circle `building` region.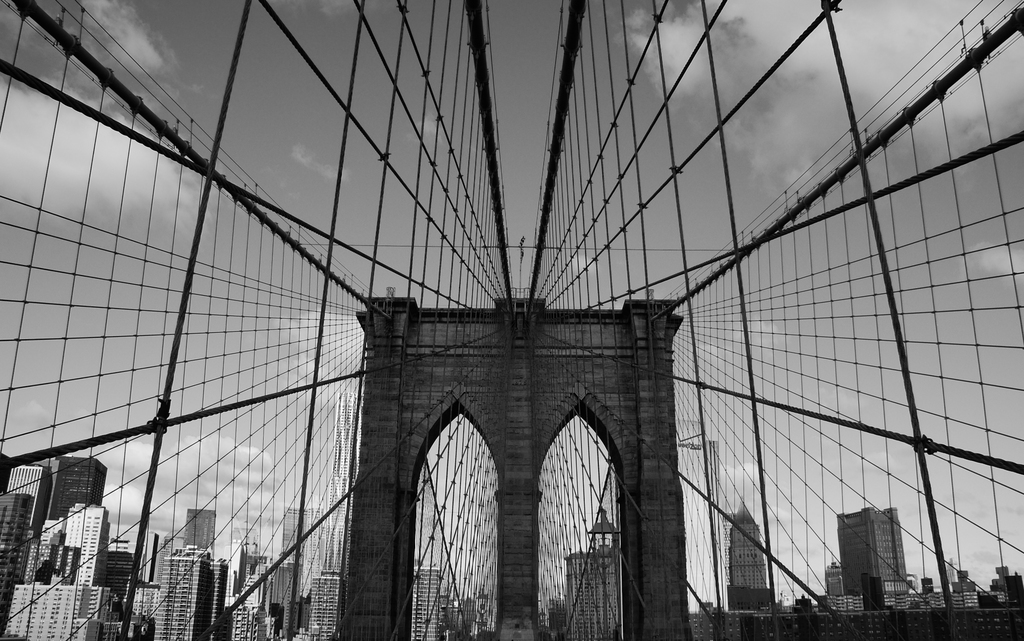
Region: box=[837, 505, 908, 604].
